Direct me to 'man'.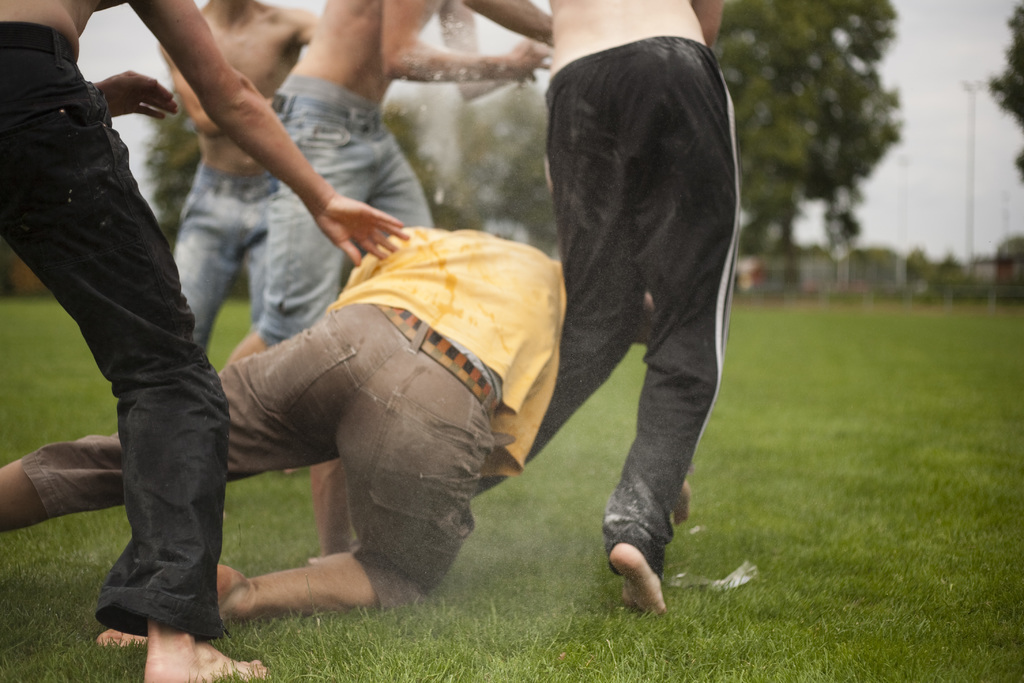
Direction: [156, 0, 317, 358].
